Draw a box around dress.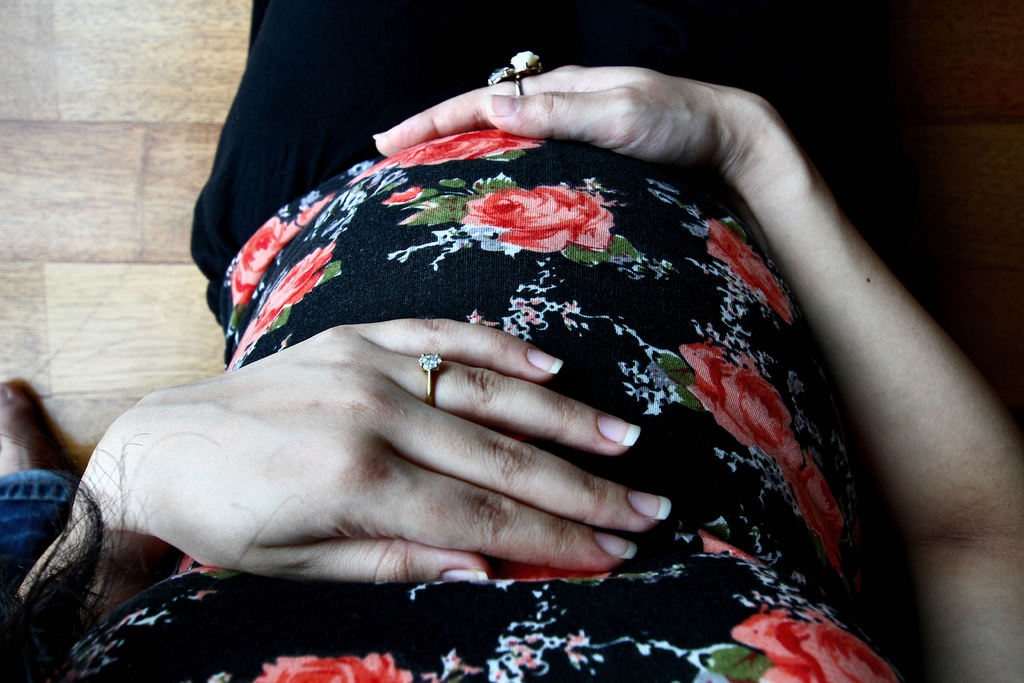
x1=43 y1=124 x2=909 y2=682.
